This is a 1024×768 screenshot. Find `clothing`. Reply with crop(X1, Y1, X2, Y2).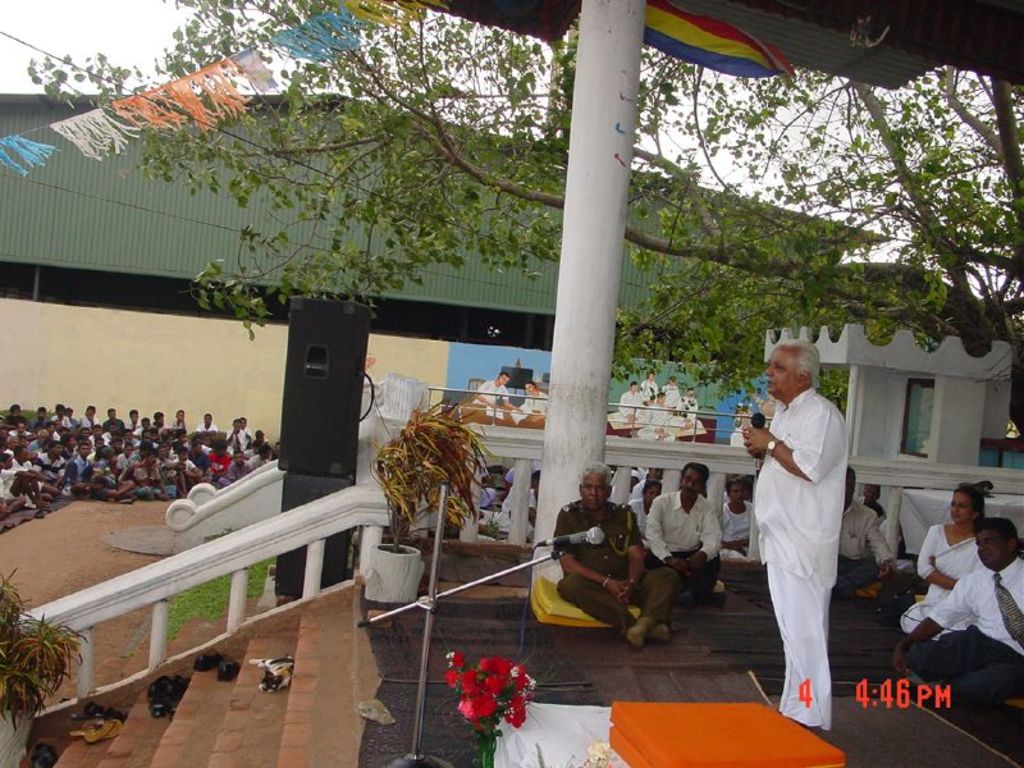
crop(906, 517, 989, 634).
